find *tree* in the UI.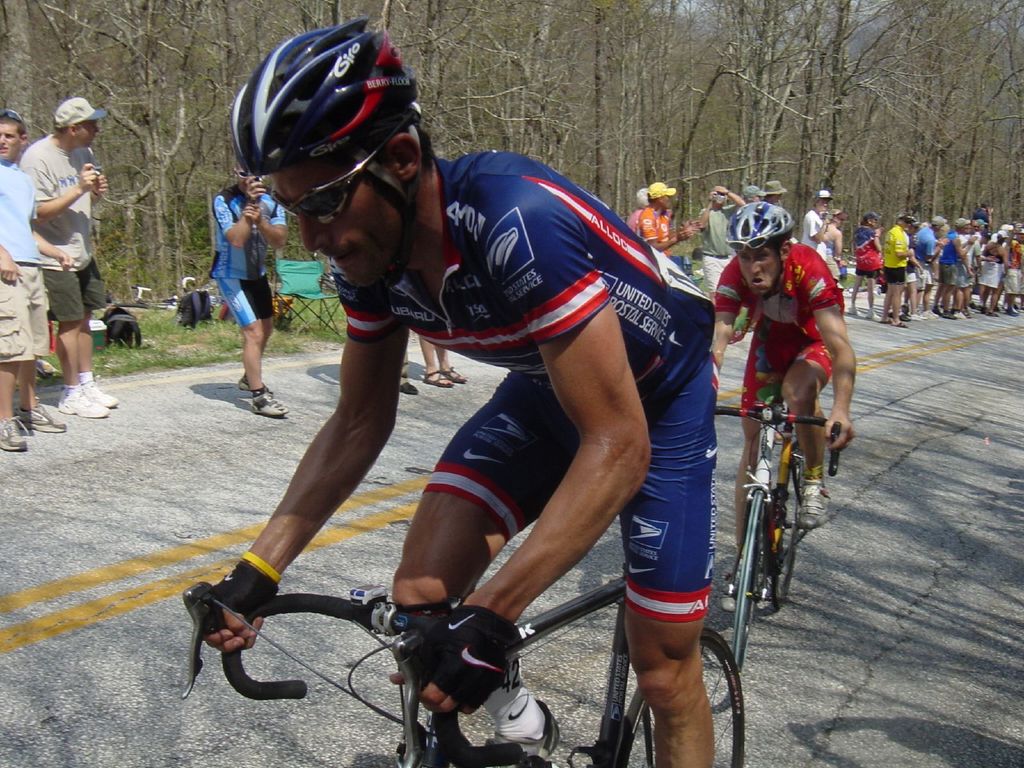
UI element at <box>486,0,602,146</box>.
